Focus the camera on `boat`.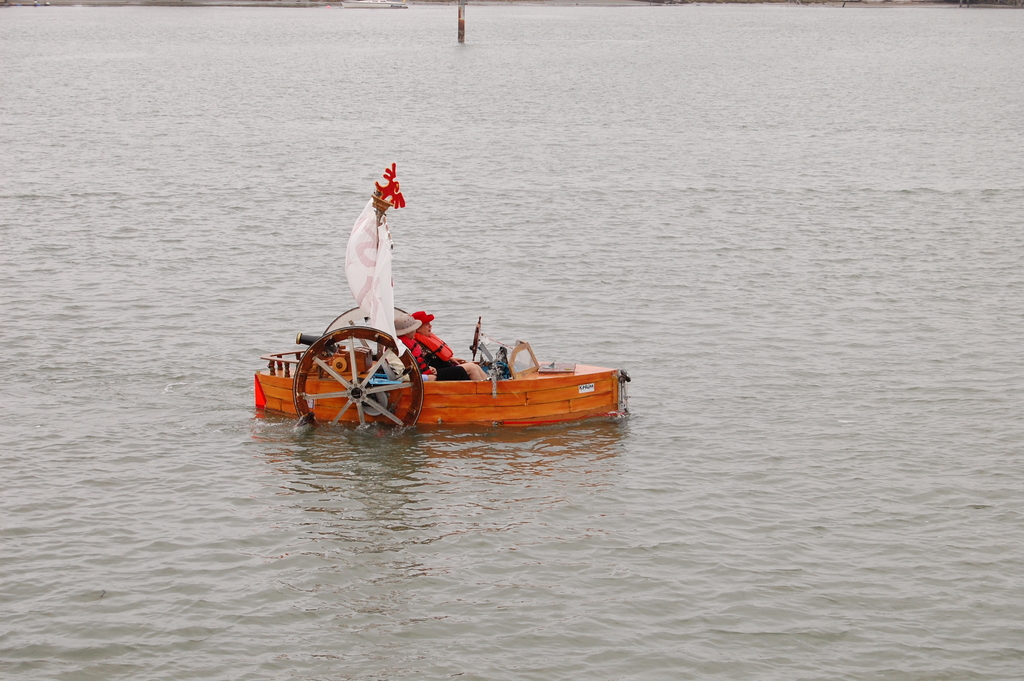
Focus region: <box>256,295,625,445</box>.
